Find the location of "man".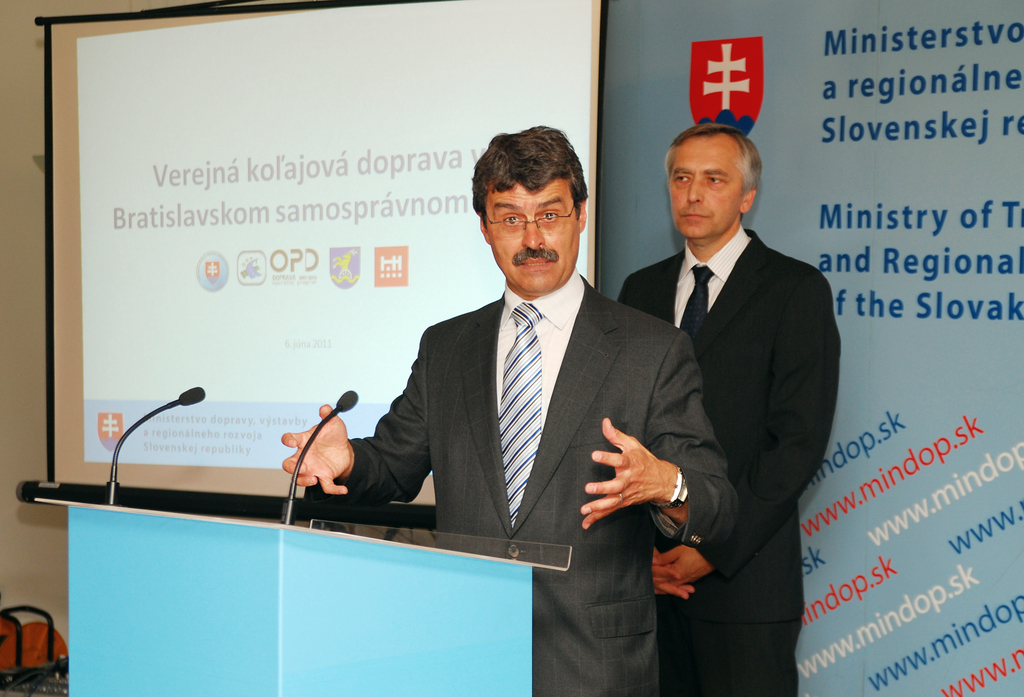
Location: box=[280, 120, 744, 696].
